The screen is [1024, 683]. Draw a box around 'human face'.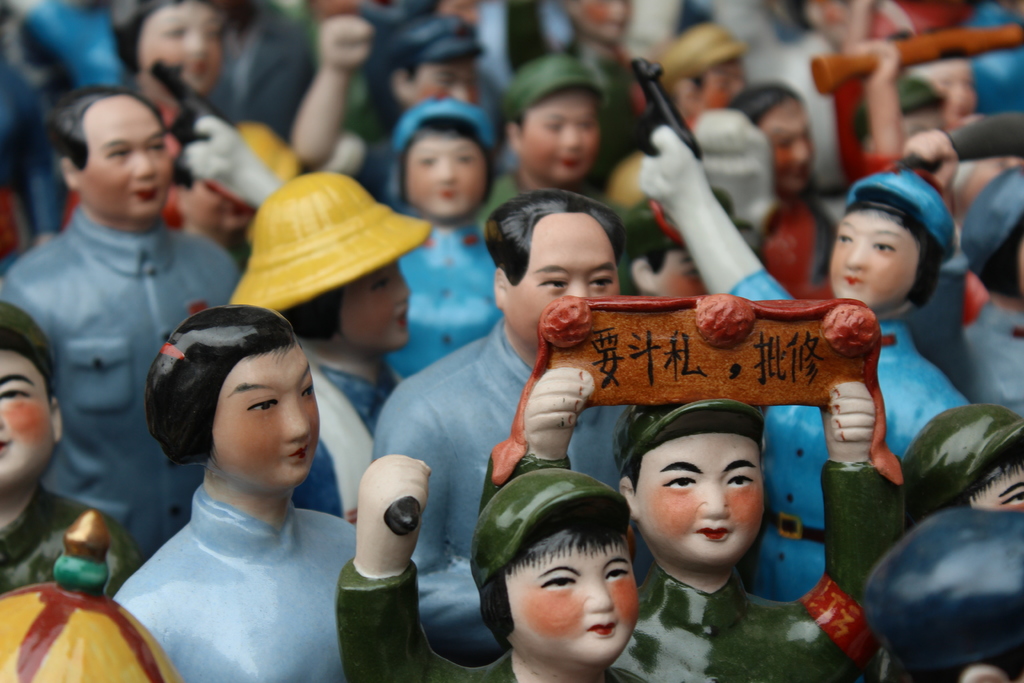
(x1=80, y1=104, x2=168, y2=210).
